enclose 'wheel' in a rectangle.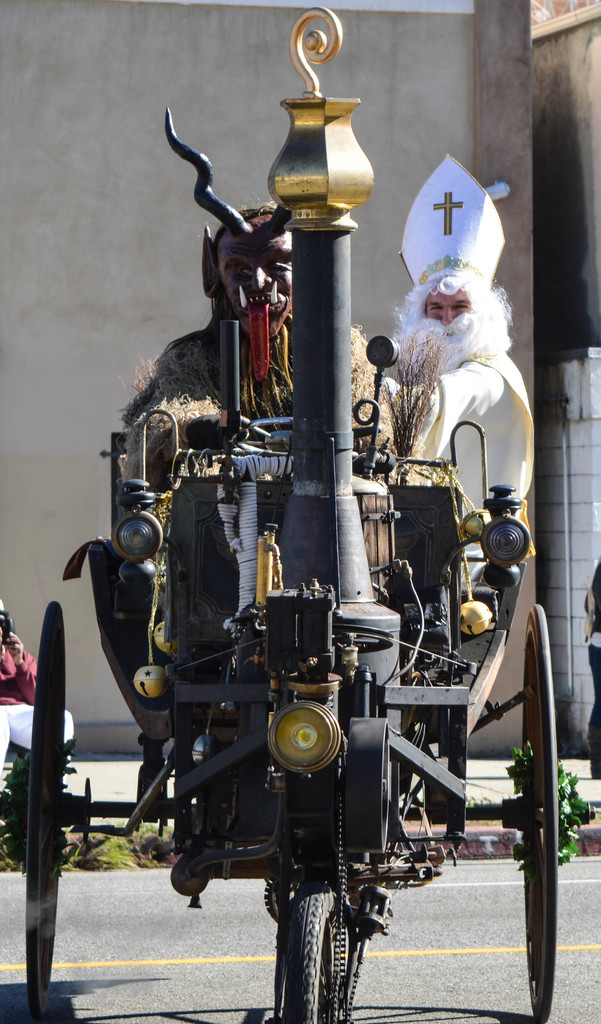
25/602/65/1021.
